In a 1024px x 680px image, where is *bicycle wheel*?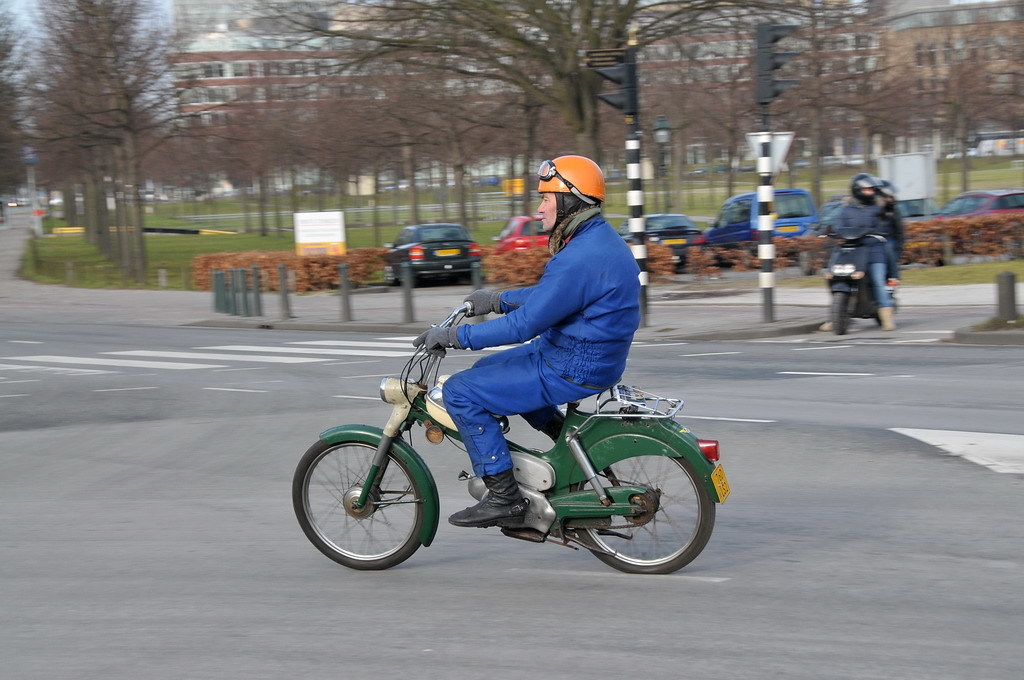
pyautogui.locateOnScreen(292, 440, 423, 572).
